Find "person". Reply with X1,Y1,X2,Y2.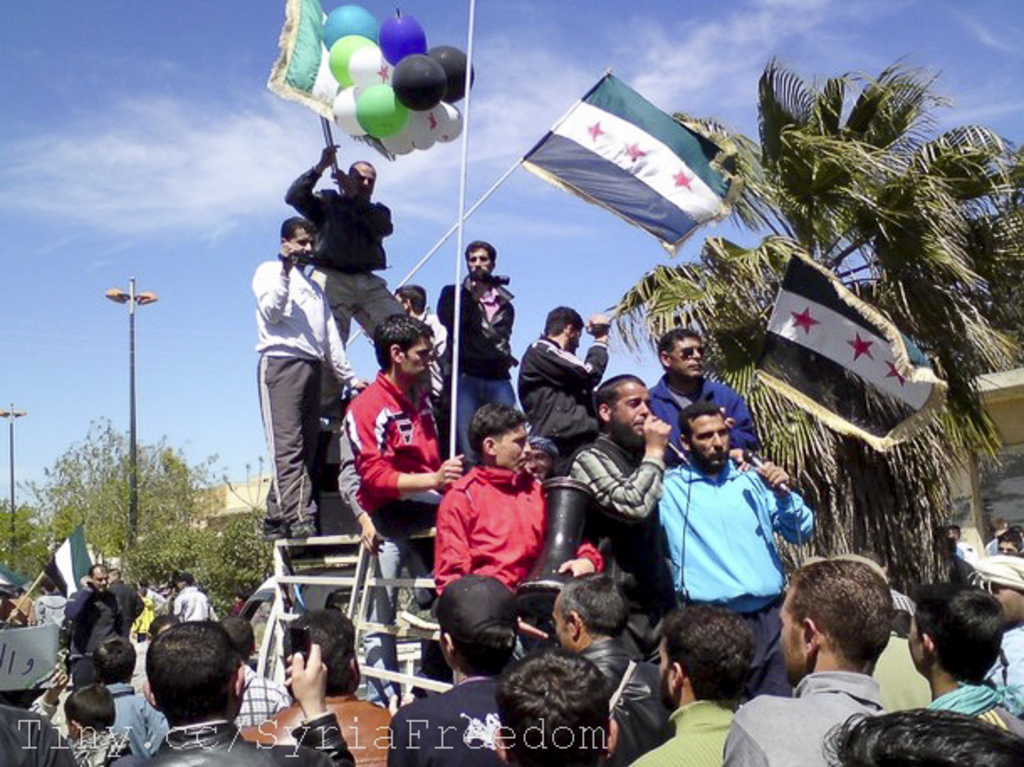
106,621,354,765.
